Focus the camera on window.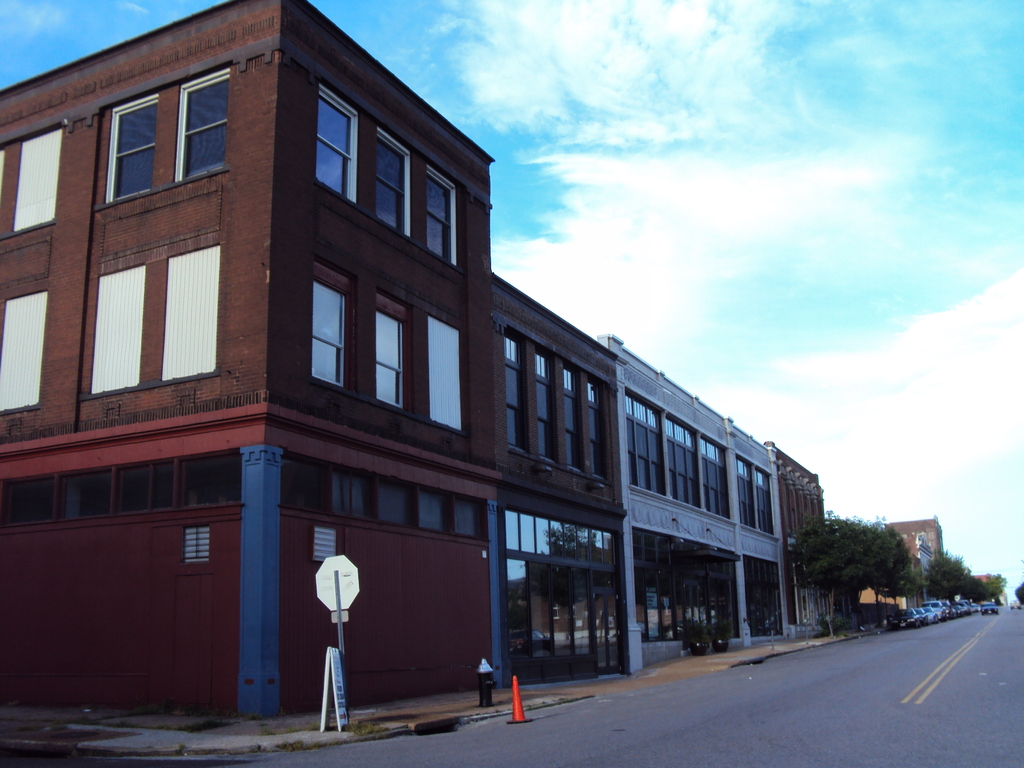
Focus region: bbox(84, 57, 238, 202).
